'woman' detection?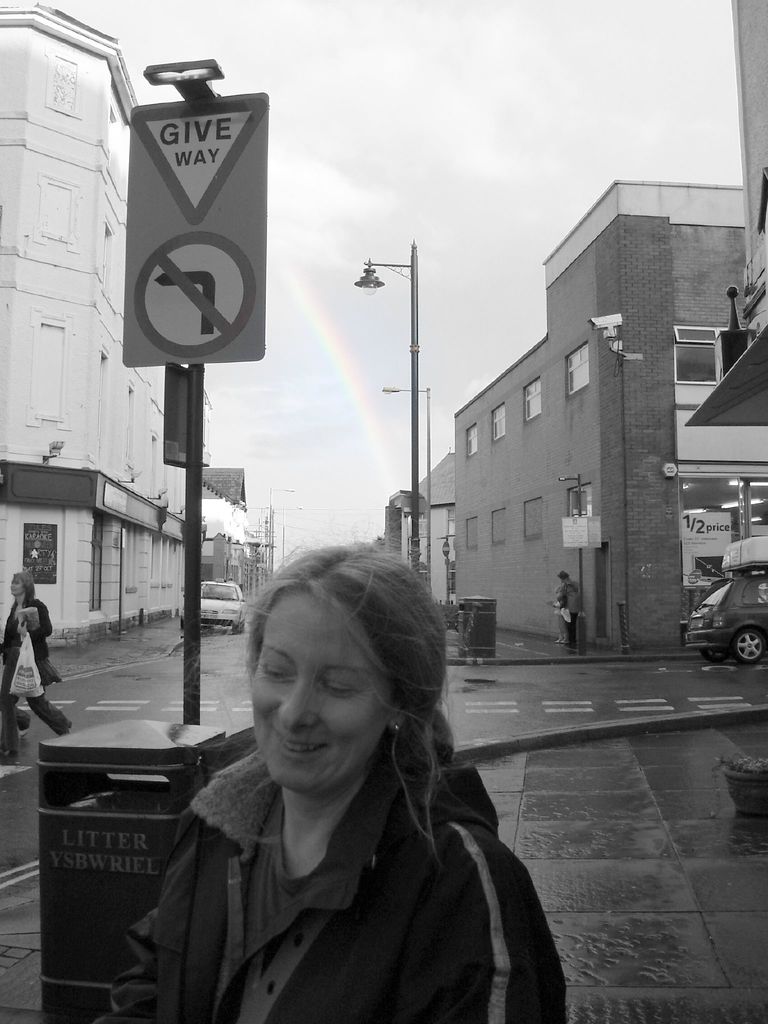
(130,541,549,1023)
